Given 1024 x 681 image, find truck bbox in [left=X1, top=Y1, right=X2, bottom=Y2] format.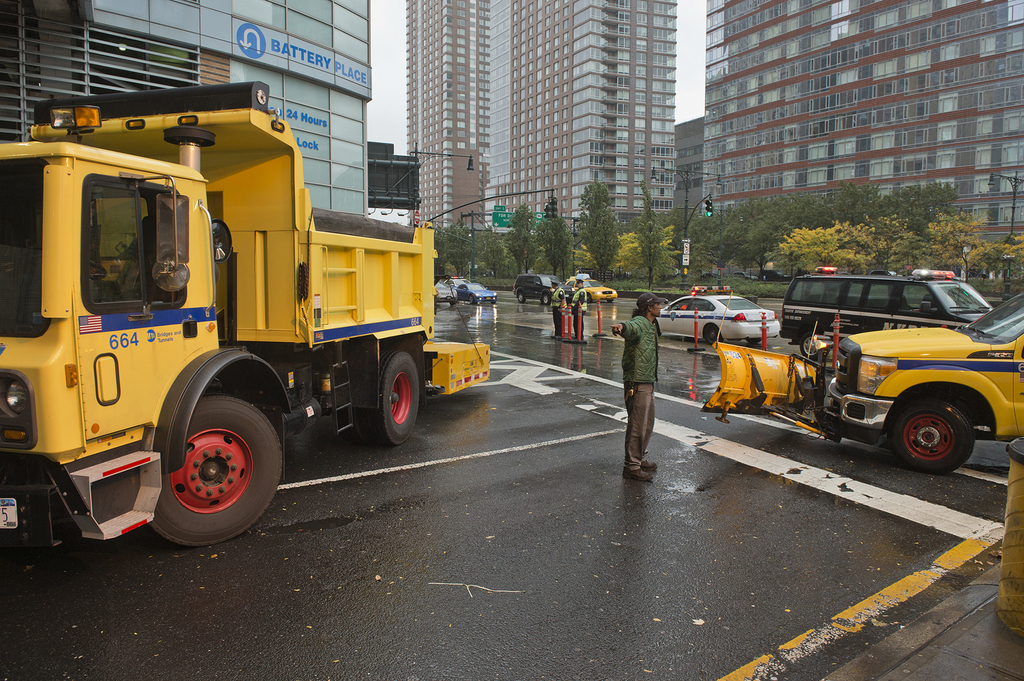
[left=699, top=290, right=1023, bottom=481].
